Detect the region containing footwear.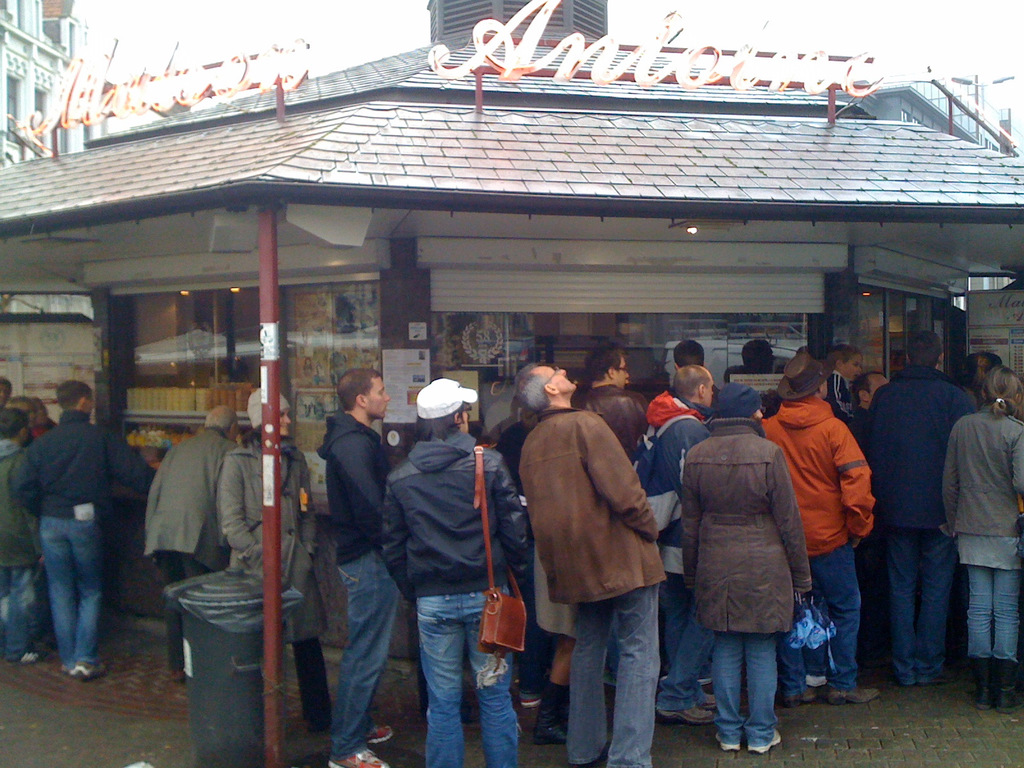
659,704,713,720.
